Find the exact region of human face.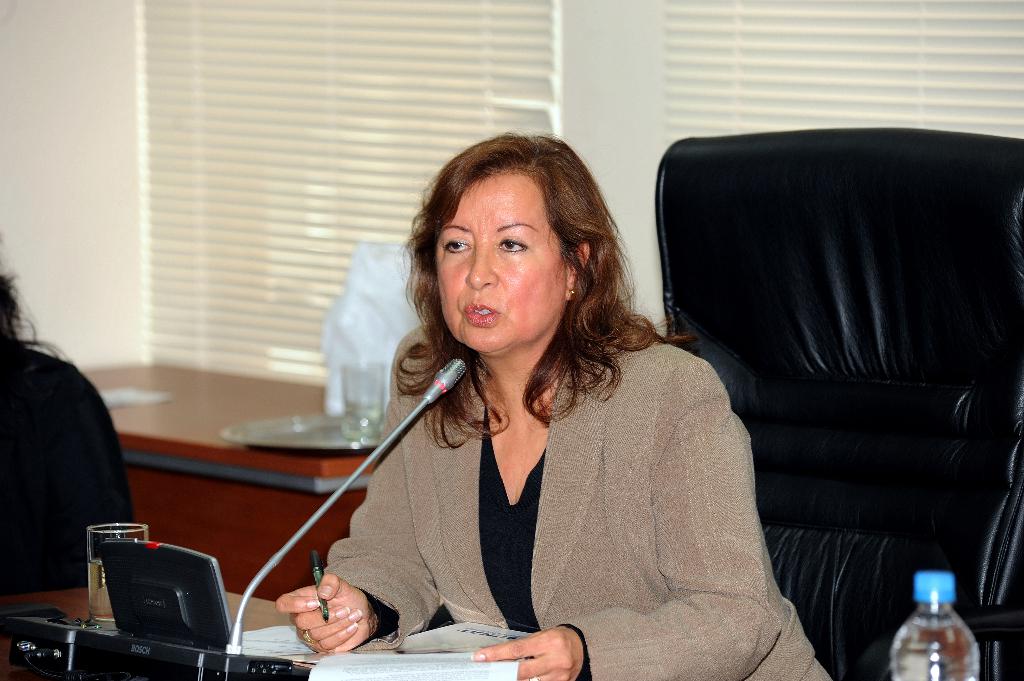
Exact region: pyautogui.locateOnScreen(433, 172, 577, 355).
